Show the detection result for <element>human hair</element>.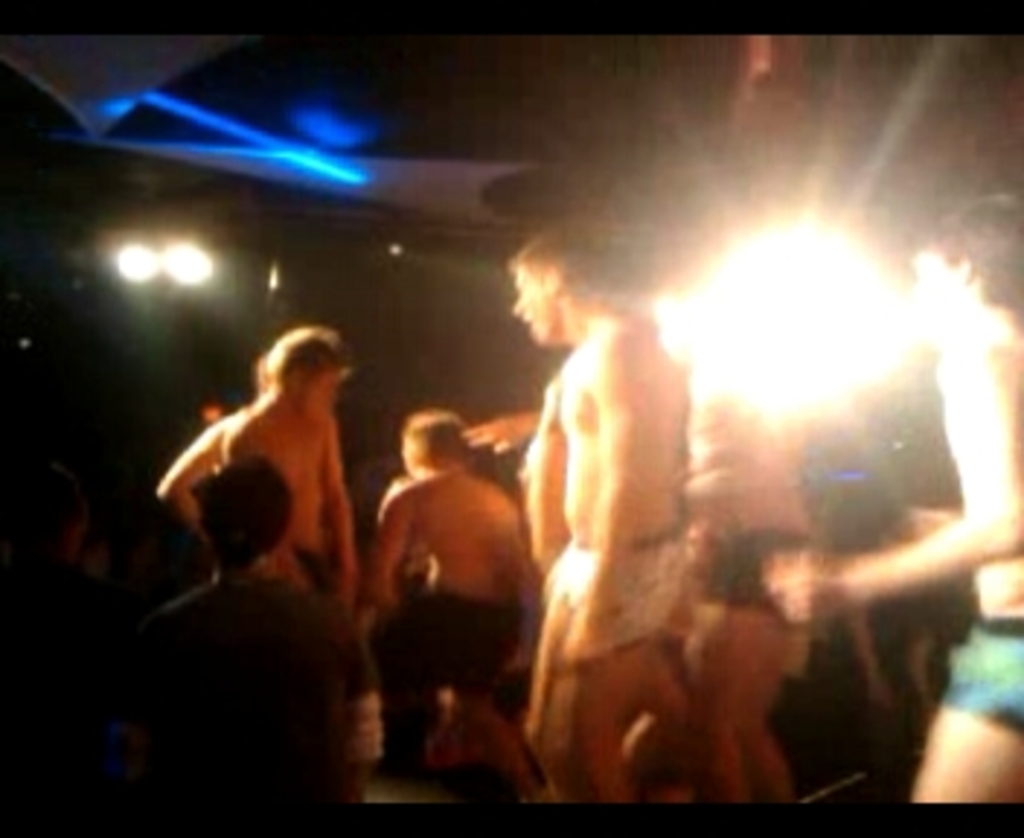
bbox=[925, 189, 1021, 326].
